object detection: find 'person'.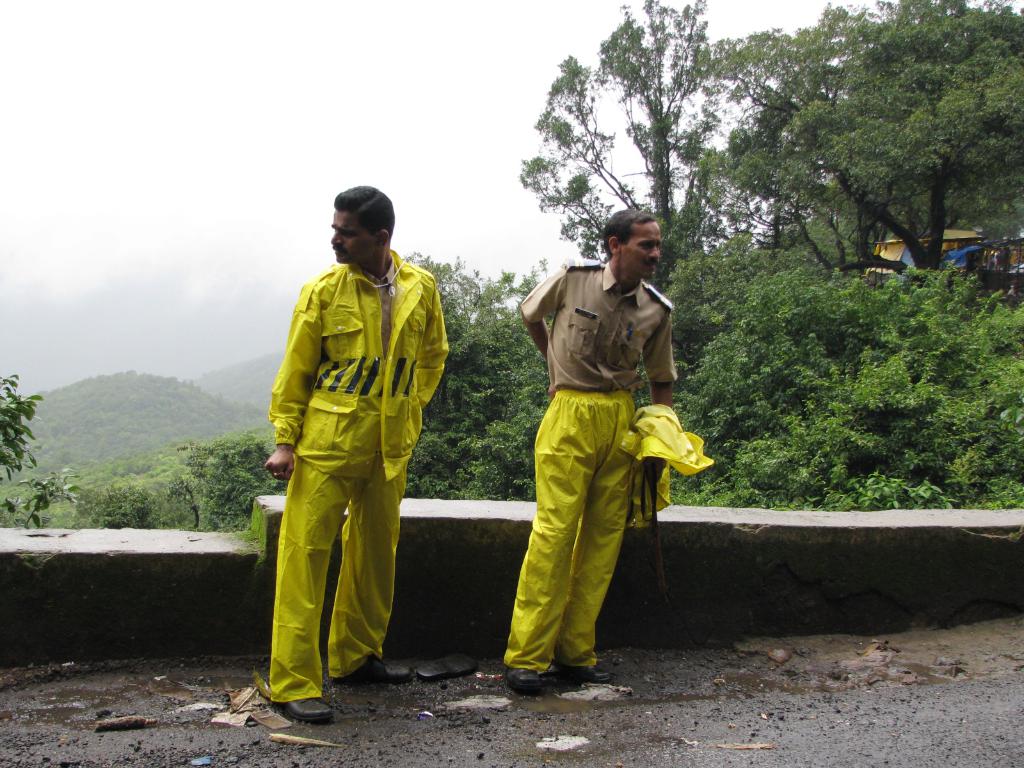
<box>265,178,433,724</box>.
